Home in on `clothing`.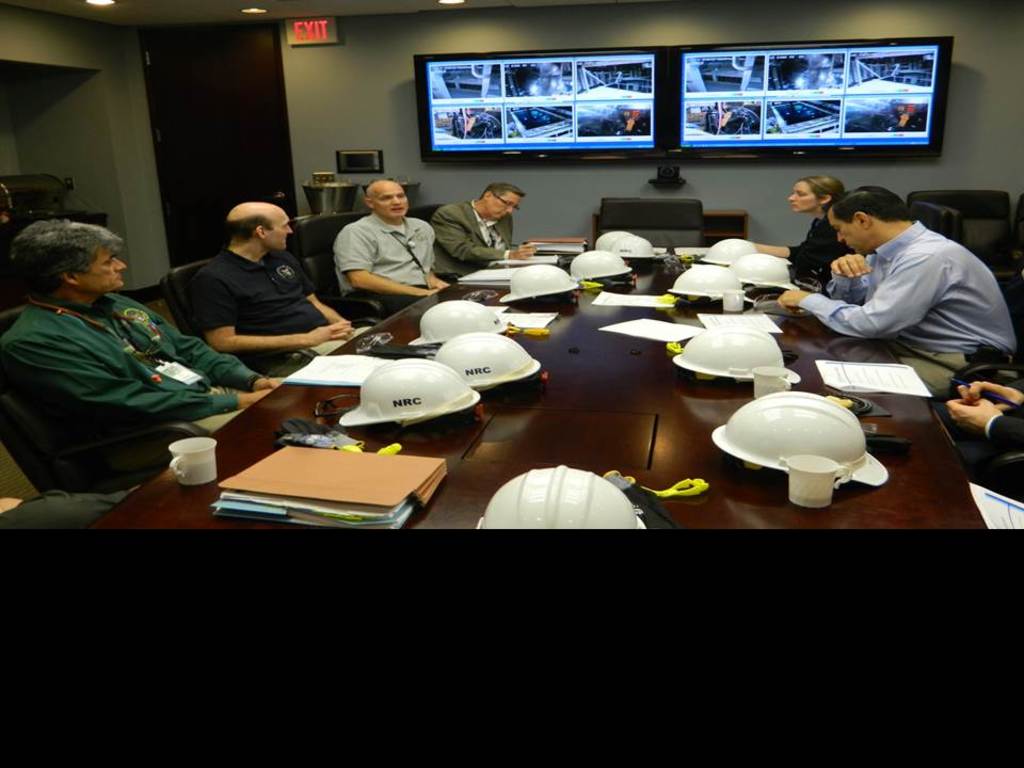
Homed in at 795 215 1018 398.
